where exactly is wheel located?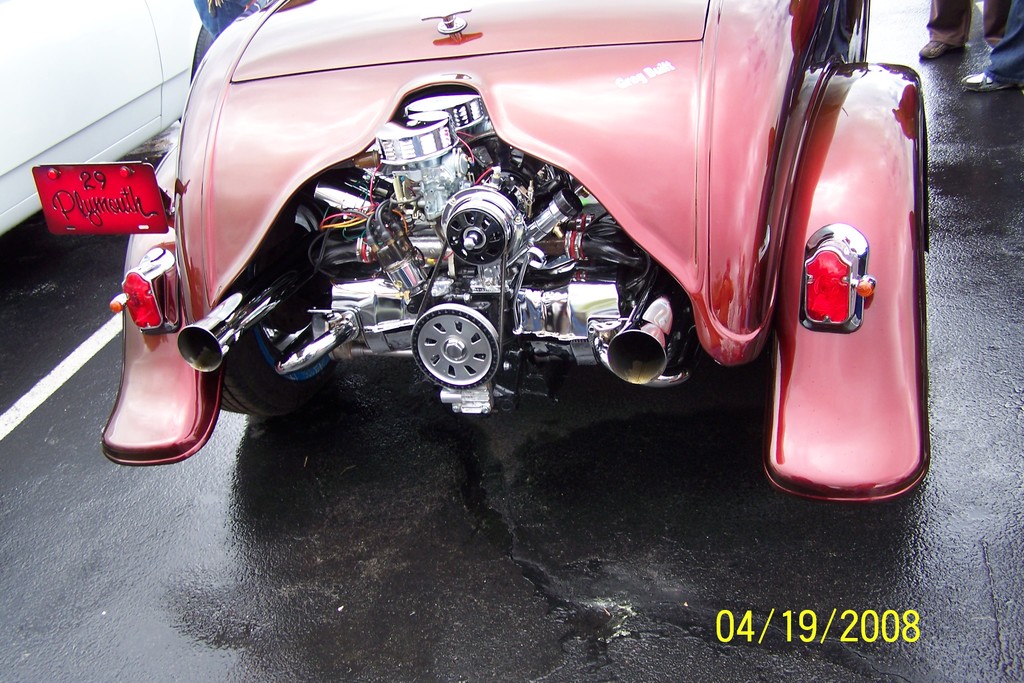
Its bounding box is box(410, 296, 500, 392).
